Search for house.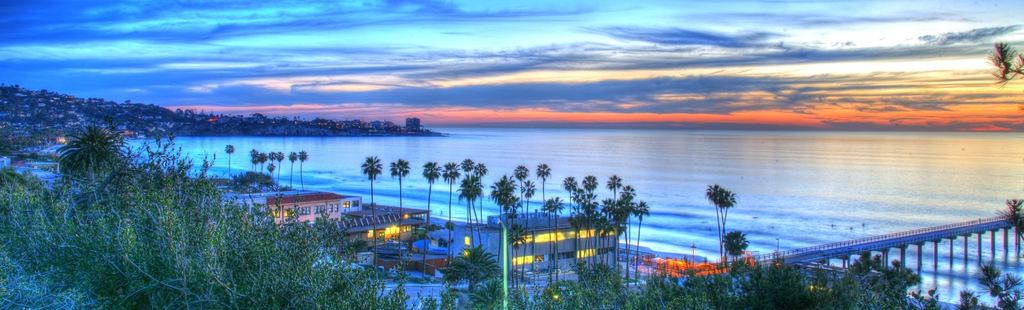
Found at [x1=340, y1=211, x2=429, y2=249].
